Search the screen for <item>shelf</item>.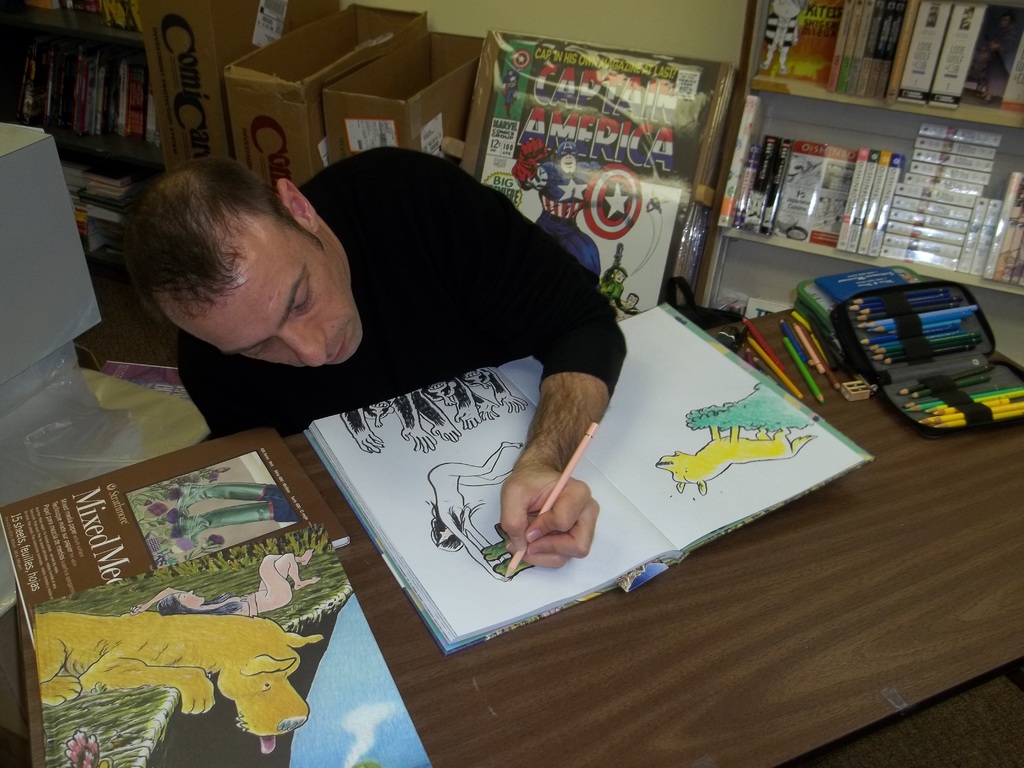
Found at left=710, top=0, right=1023, bottom=362.
